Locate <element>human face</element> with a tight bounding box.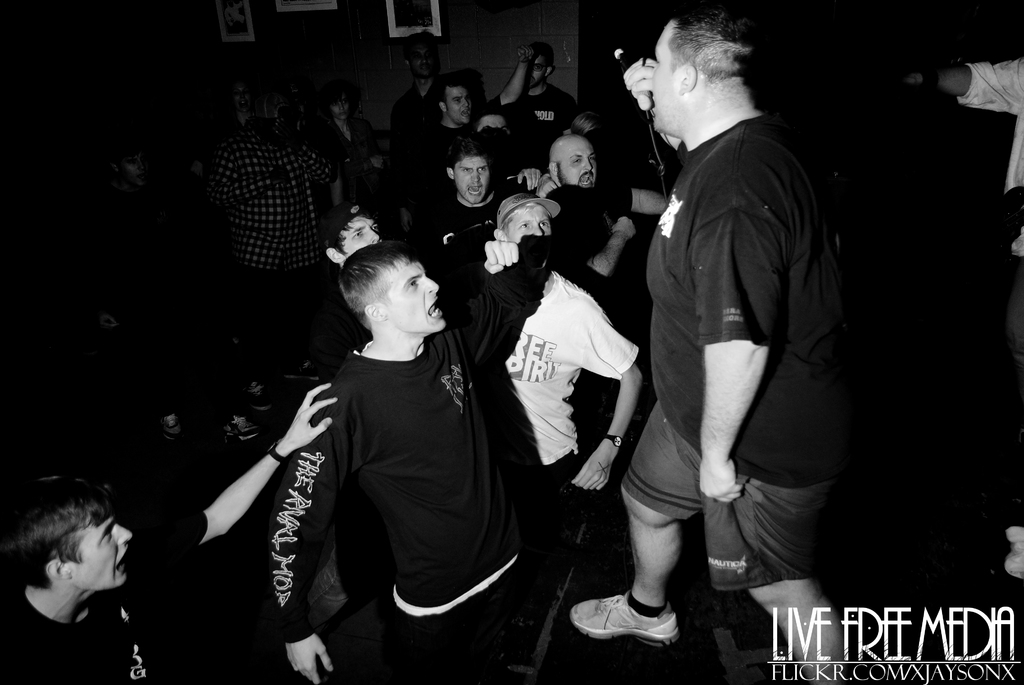
530/56/552/86.
